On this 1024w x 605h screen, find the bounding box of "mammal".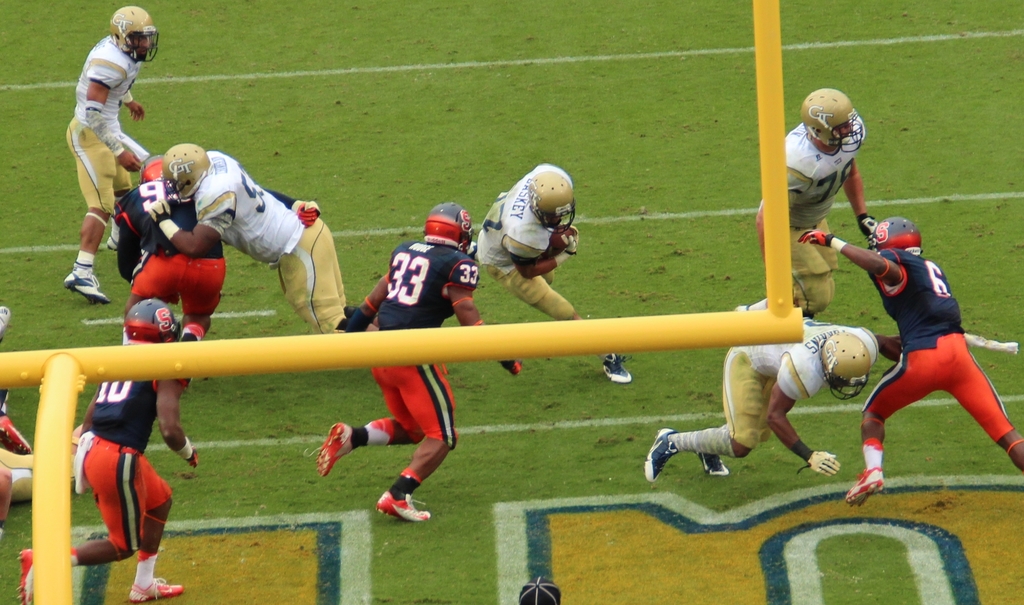
Bounding box: (19, 297, 181, 604).
